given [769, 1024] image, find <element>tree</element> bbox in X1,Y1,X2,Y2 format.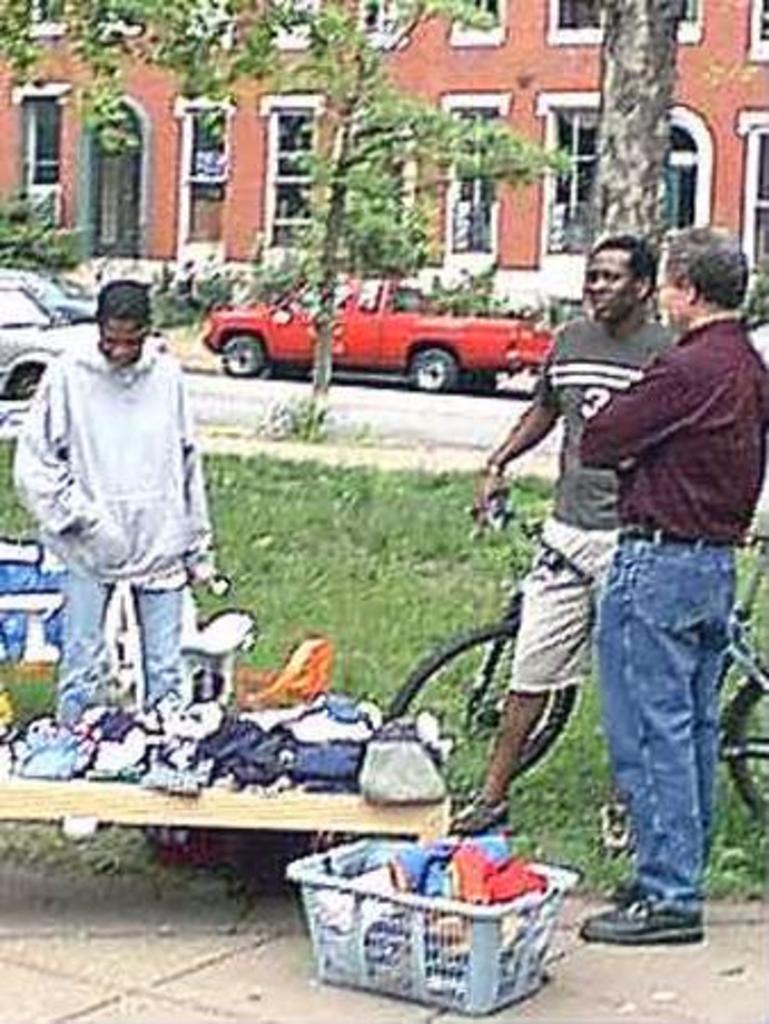
582,0,696,264.
